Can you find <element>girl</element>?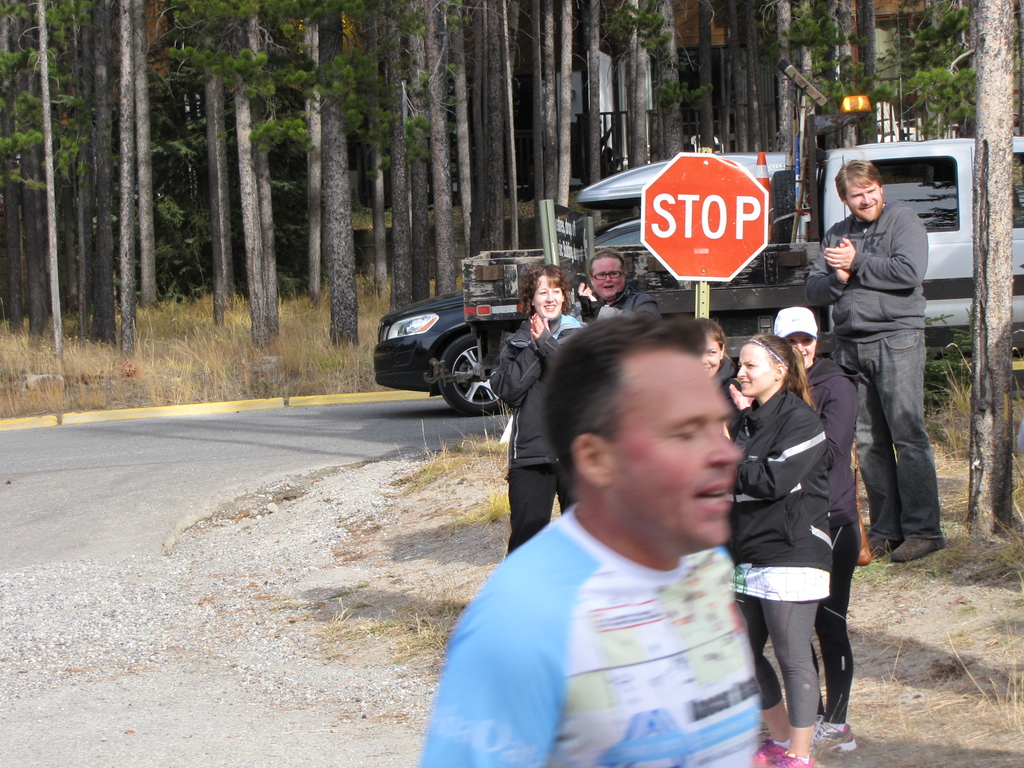
Yes, bounding box: <bbox>734, 338, 831, 767</bbox>.
